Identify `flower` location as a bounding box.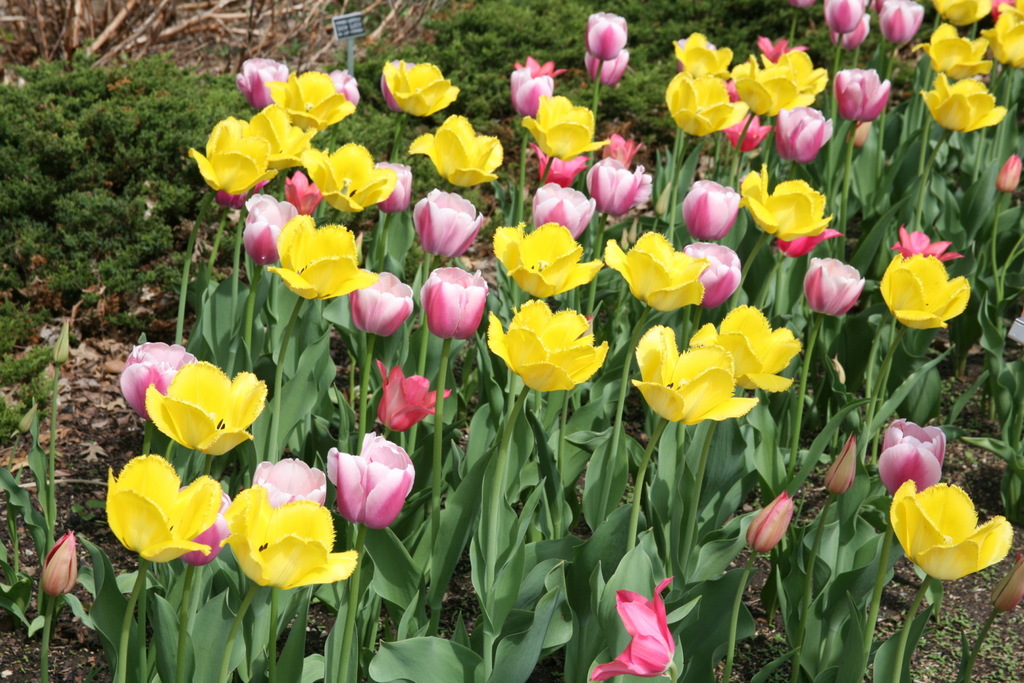
box=[488, 296, 616, 387].
